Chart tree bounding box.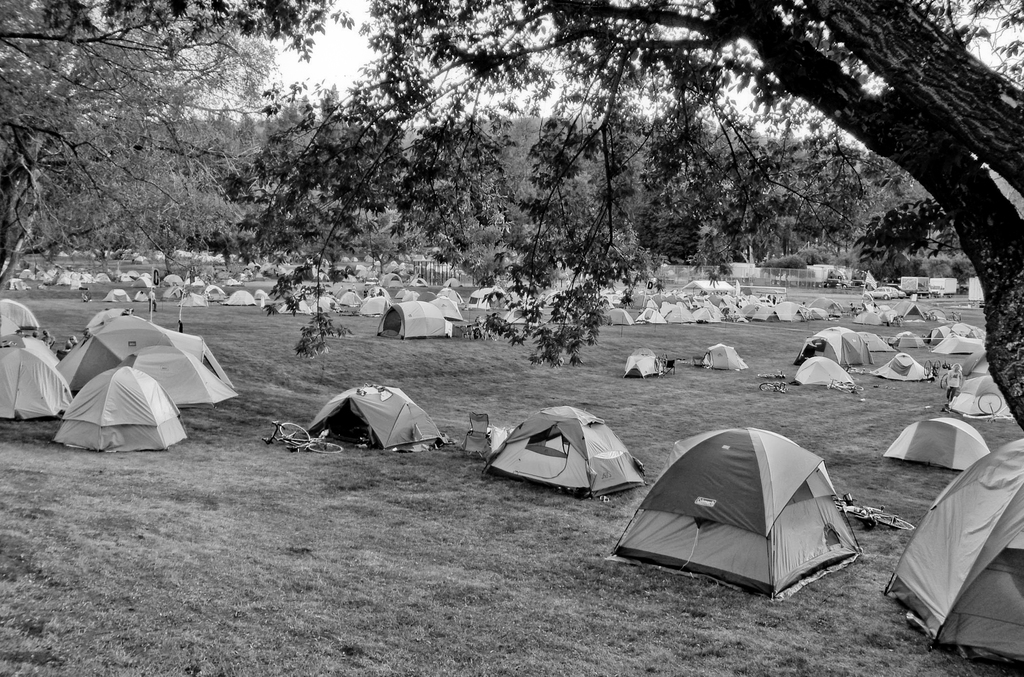
Charted: {"left": 166, "top": 0, "right": 1023, "bottom": 431}.
